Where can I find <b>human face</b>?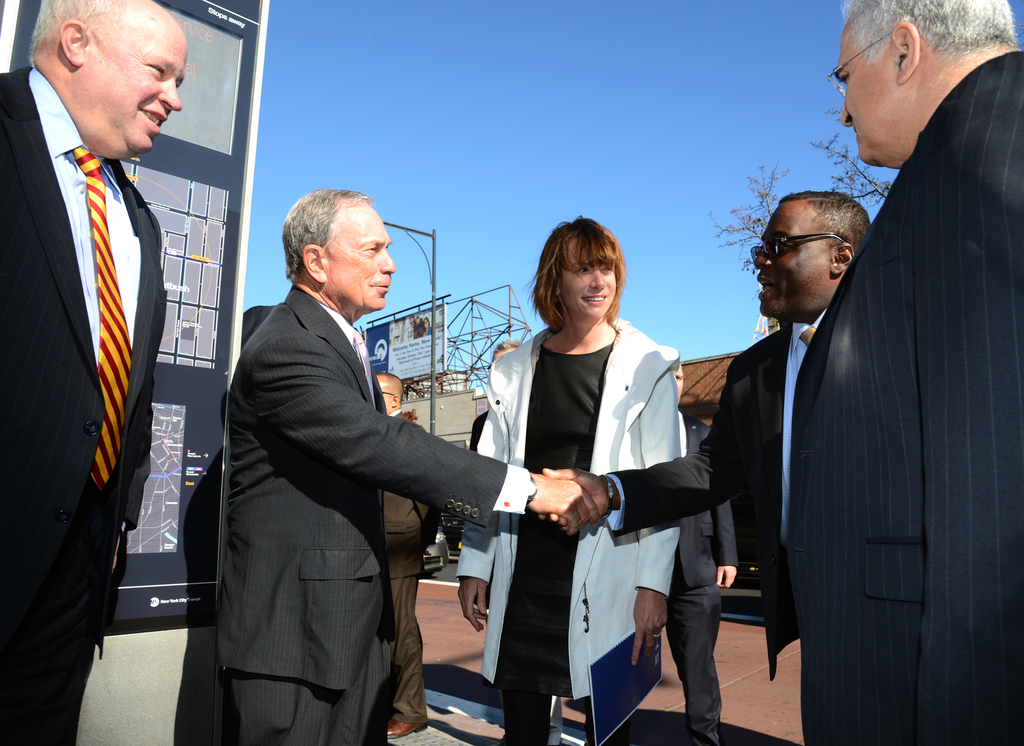
You can find it at left=328, top=200, right=397, bottom=313.
